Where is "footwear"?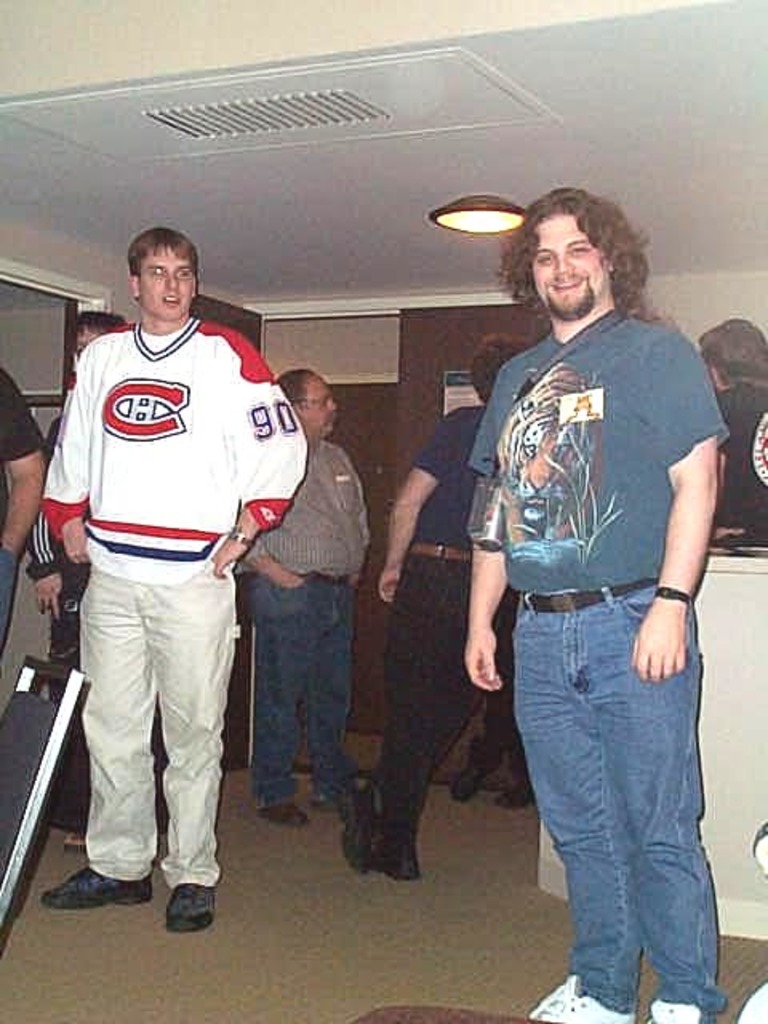
BBox(651, 997, 701, 1022).
